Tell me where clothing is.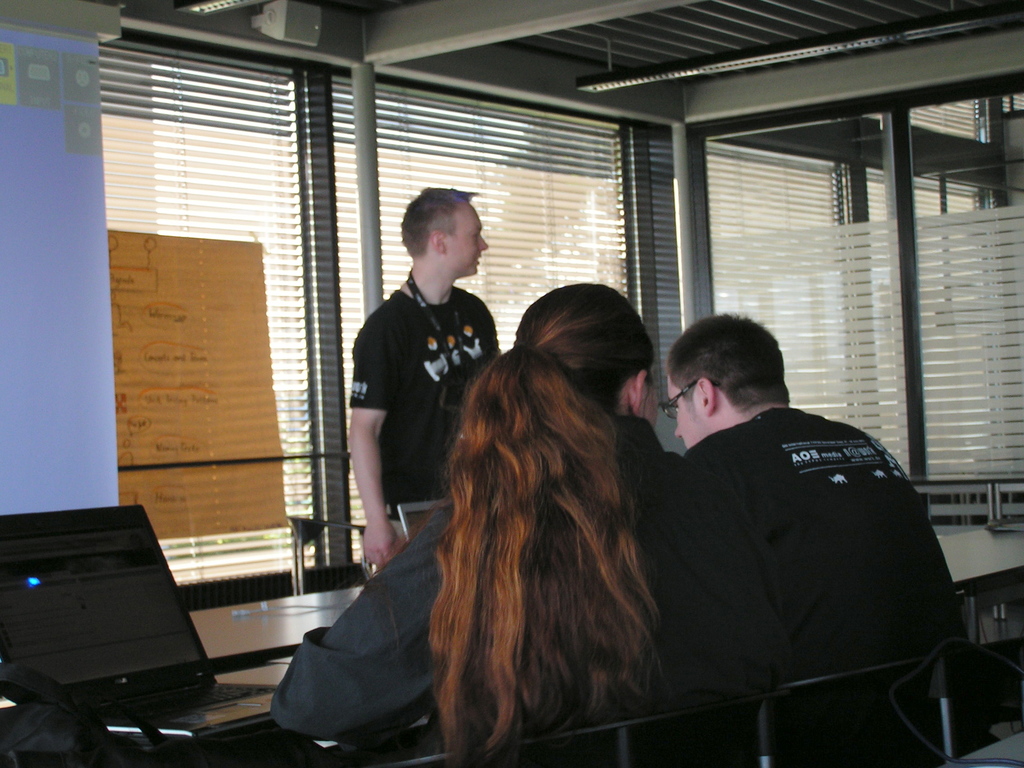
clothing is at 628/334/937/748.
